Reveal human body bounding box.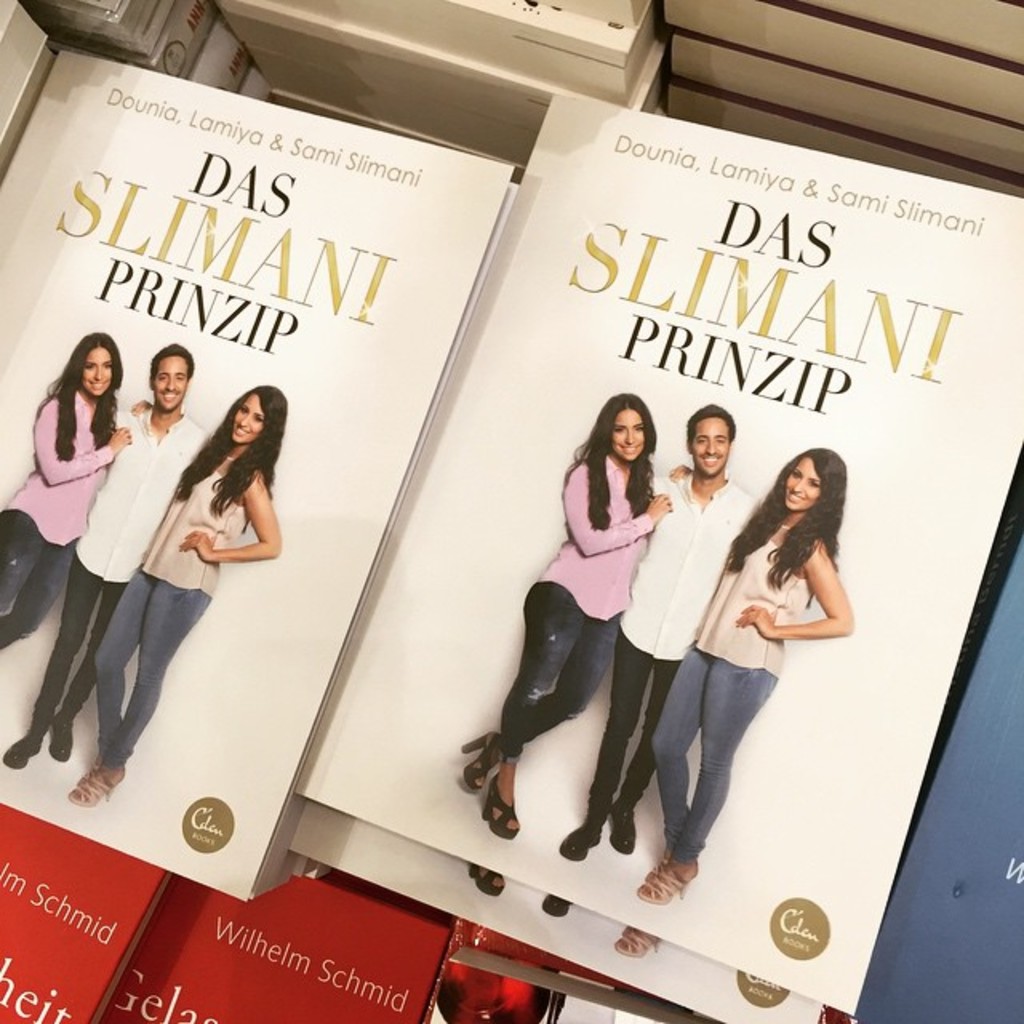
Revealed: <region>461, 448, 691, 848</region>.
